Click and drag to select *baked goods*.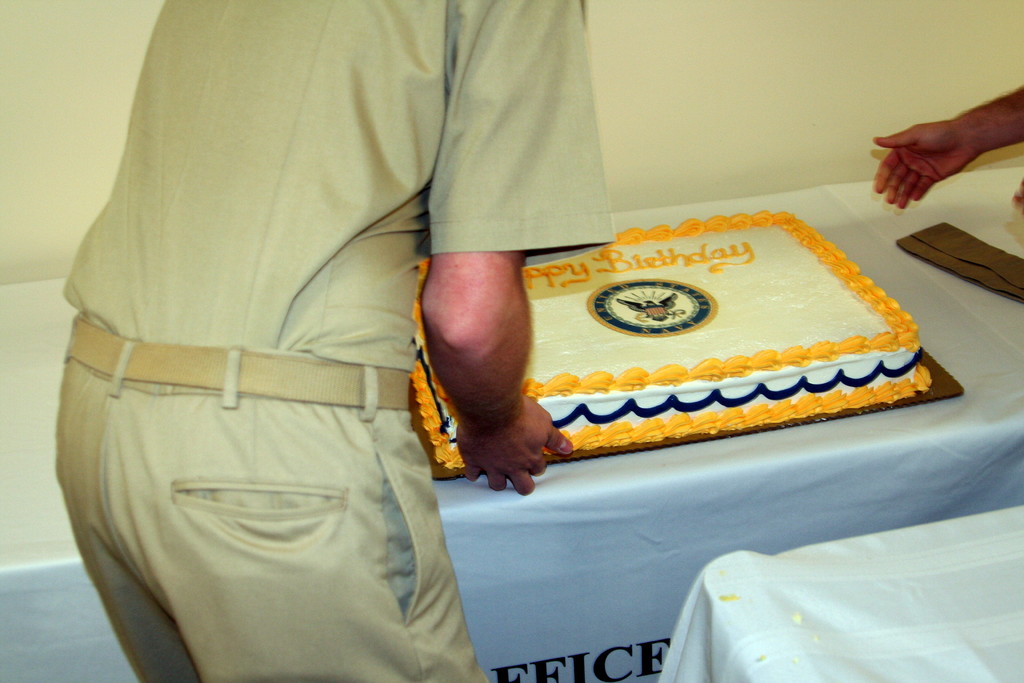
Selection: [x1=477, y1=220, x2=957, y2=463].
